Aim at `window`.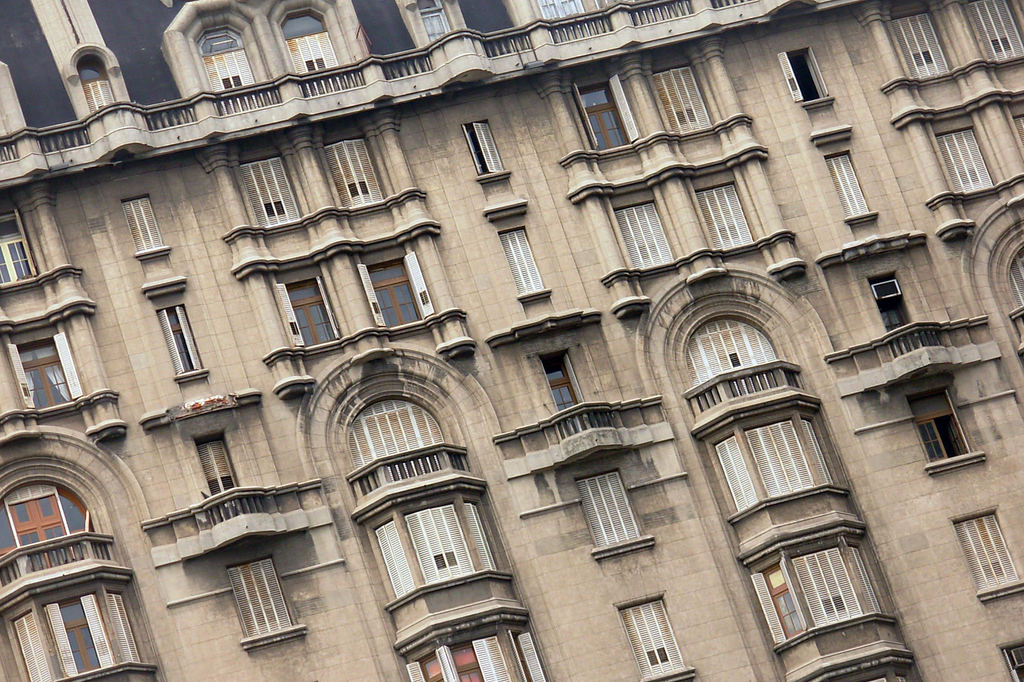
Aimed at [960,1,1023,62].
